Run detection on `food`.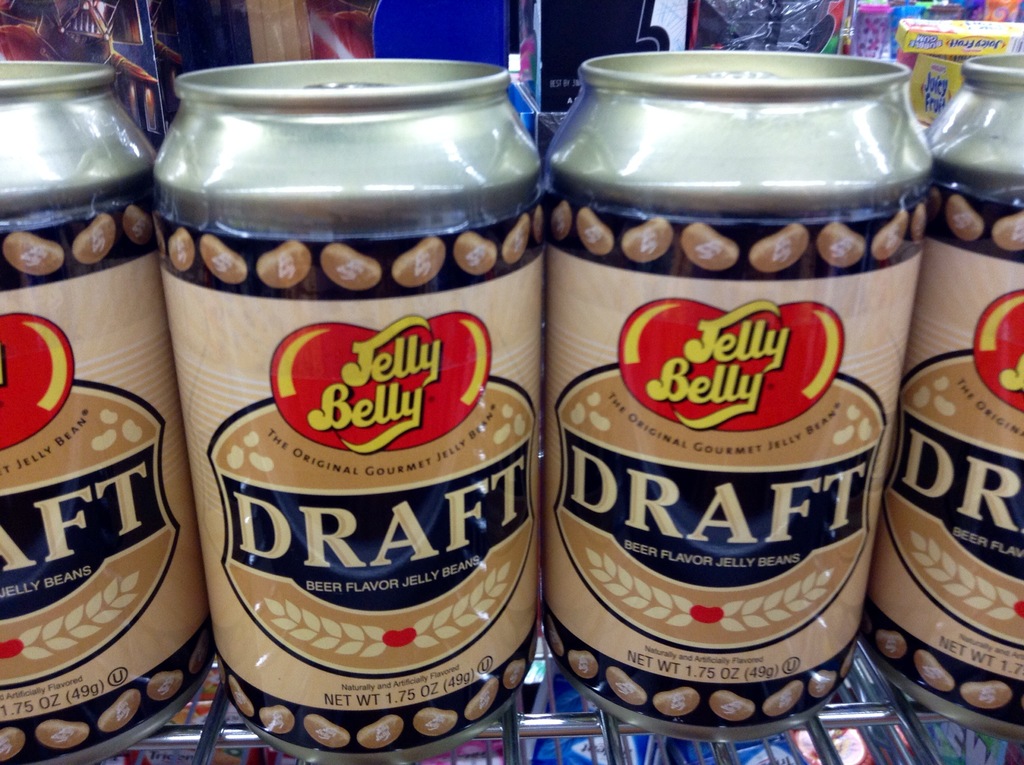
Result: left=762, top=677, right=807, bottom=721.
